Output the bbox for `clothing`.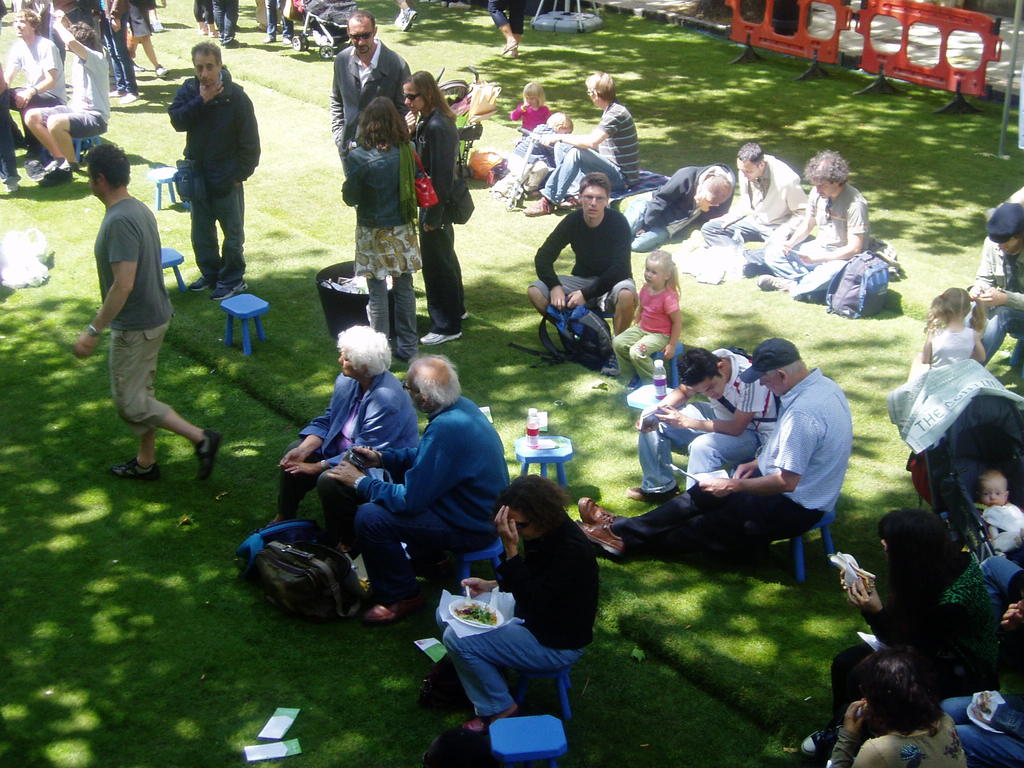
rect(353, 397, 506, 588).
